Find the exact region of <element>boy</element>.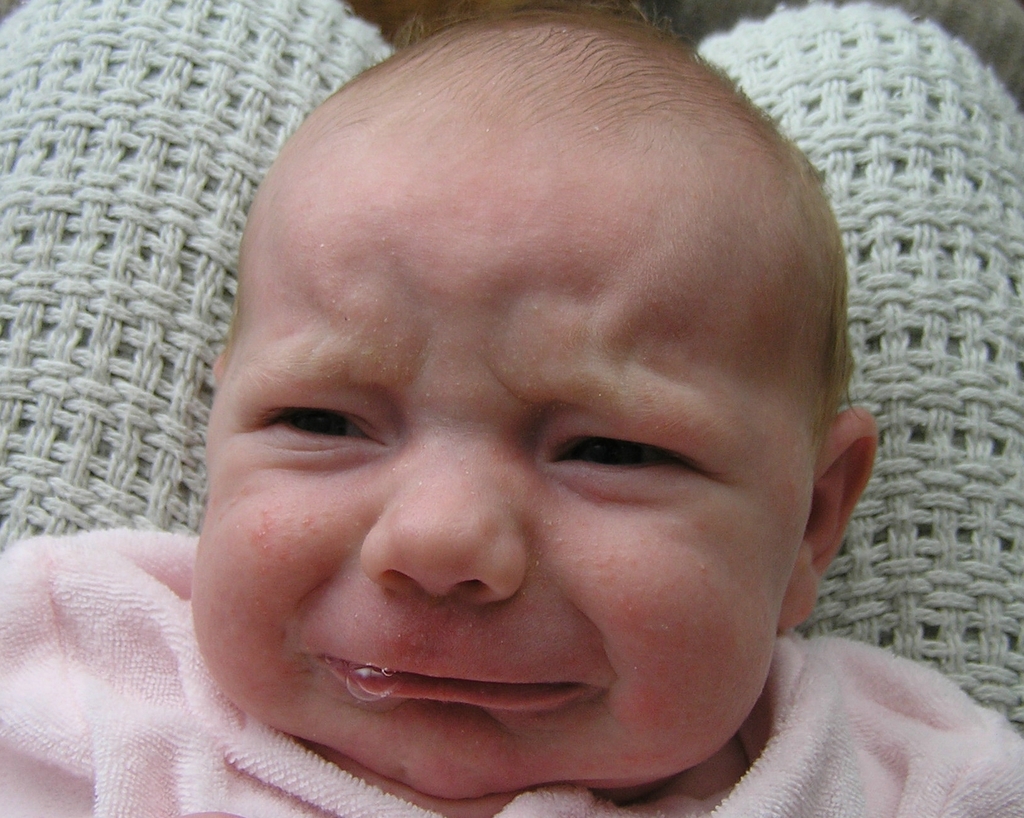
Exact region: [54, 36, 1015, 817].
